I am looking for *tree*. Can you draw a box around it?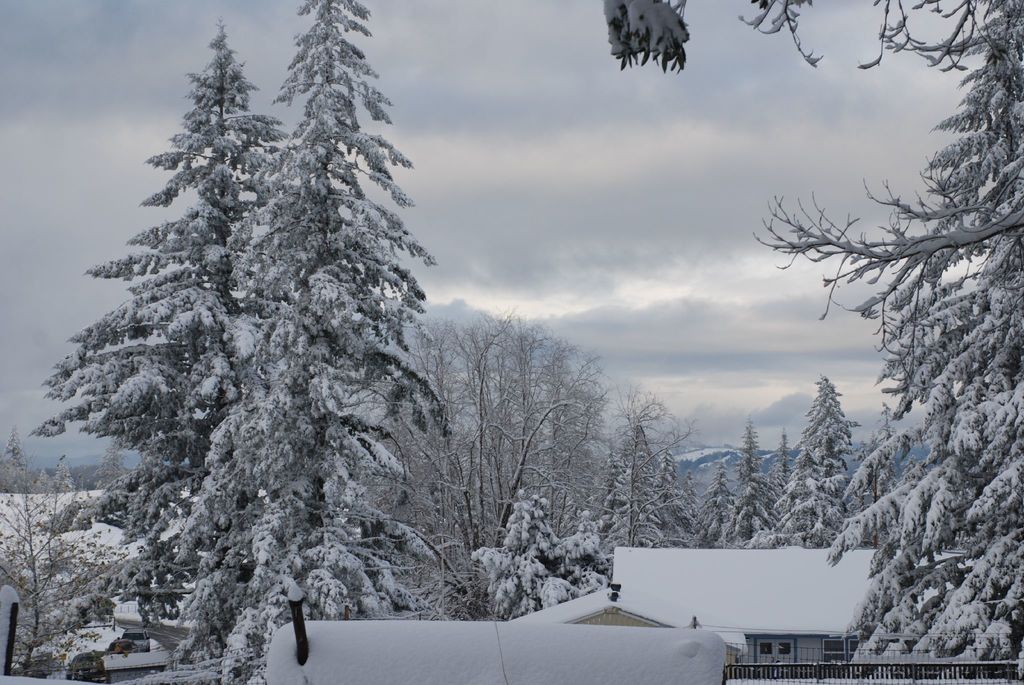
Sure, the bounding box is bbox(773, 424, 793, 488).
